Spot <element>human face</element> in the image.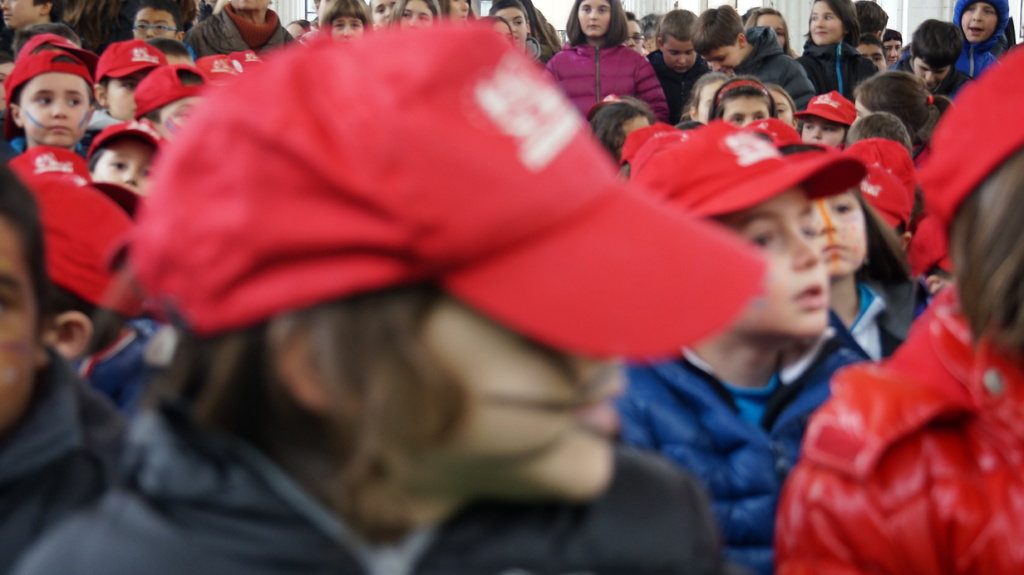
<element>human face</element> found at x1=330 y1=15 x2=364 y2=40.
